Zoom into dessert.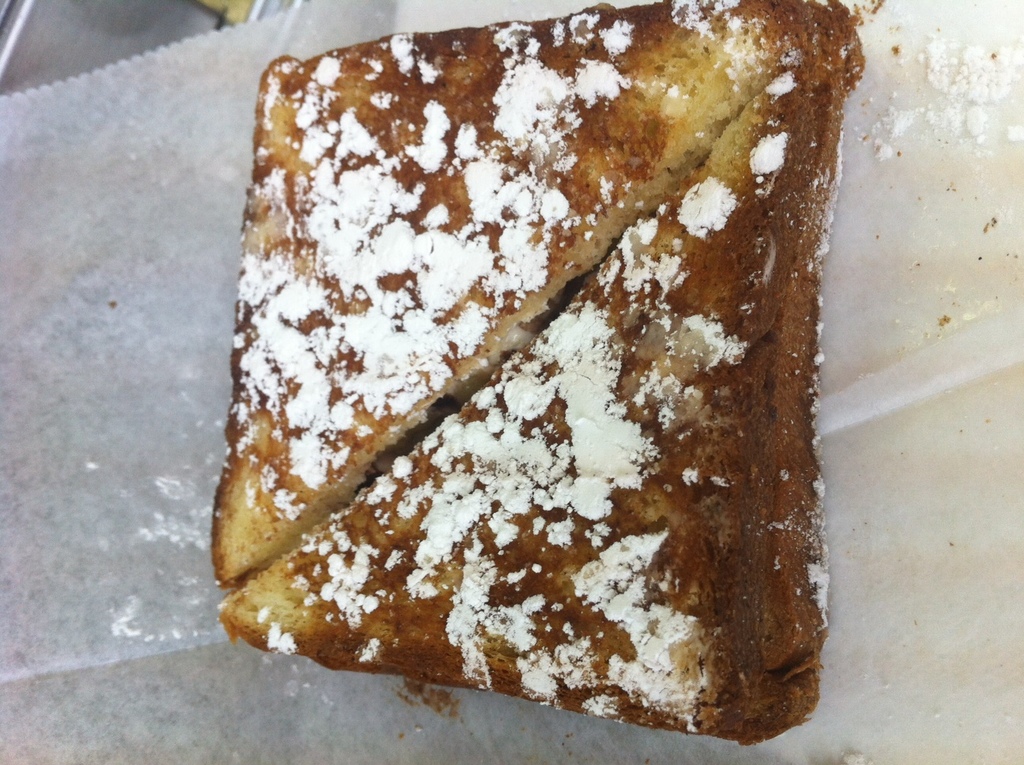
Zoom target: box=[216, 21, 868, 740].
